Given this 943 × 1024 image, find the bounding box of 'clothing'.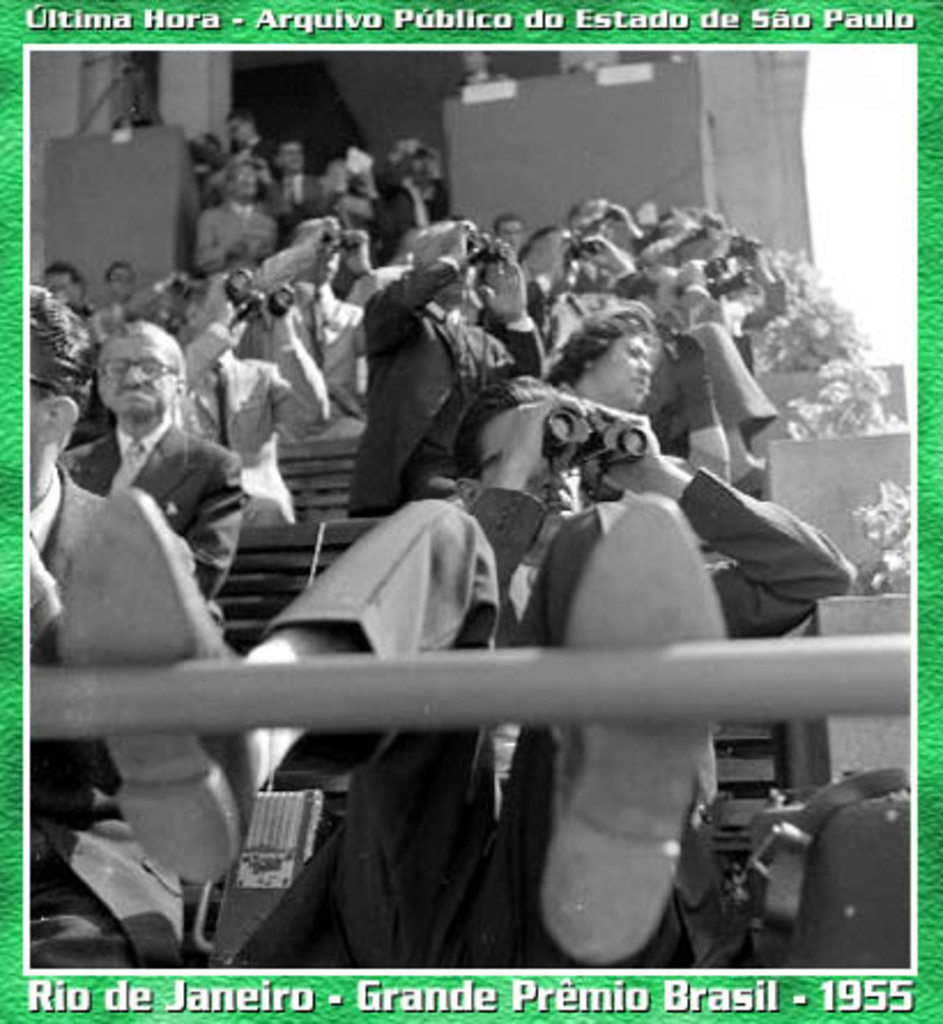
locate(53, 421, 242, 964).
